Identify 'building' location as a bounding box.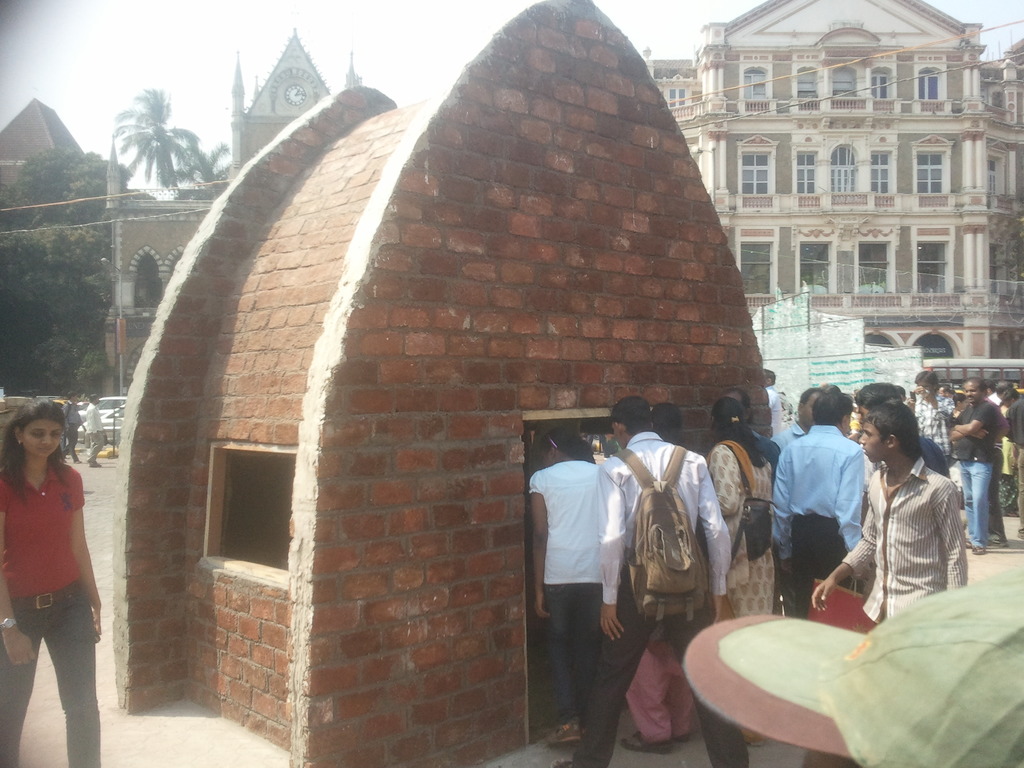
bbox=[0, 97, 83, 182].
